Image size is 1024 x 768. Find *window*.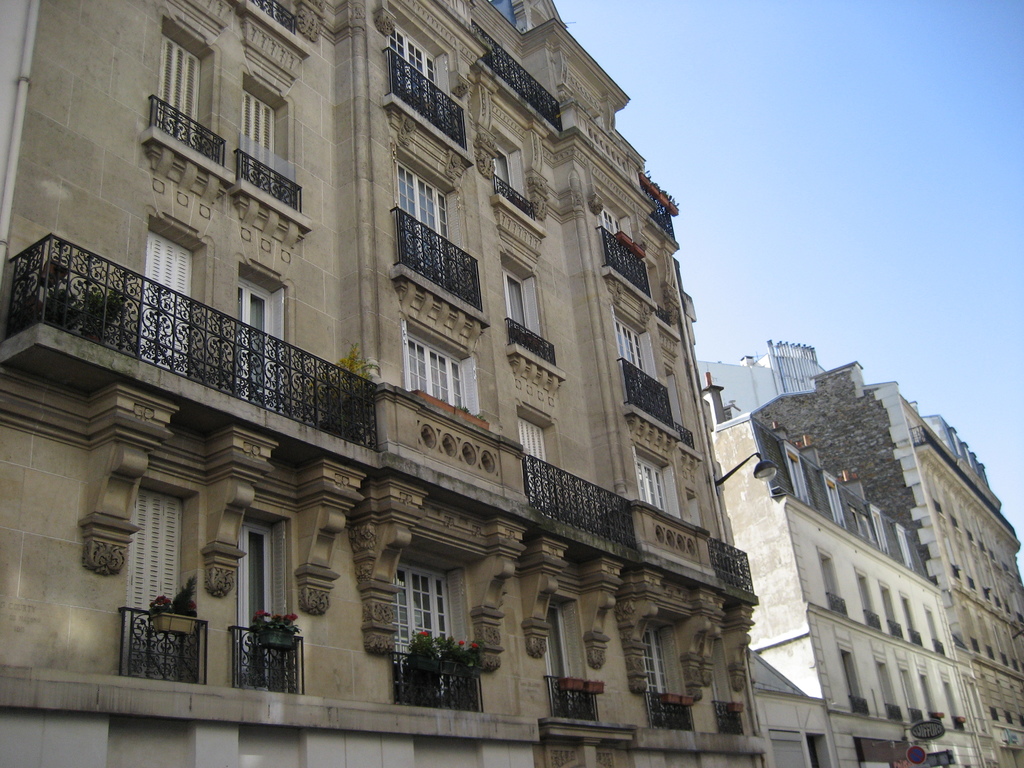
<region>599, 195, 645, 299</region>.
